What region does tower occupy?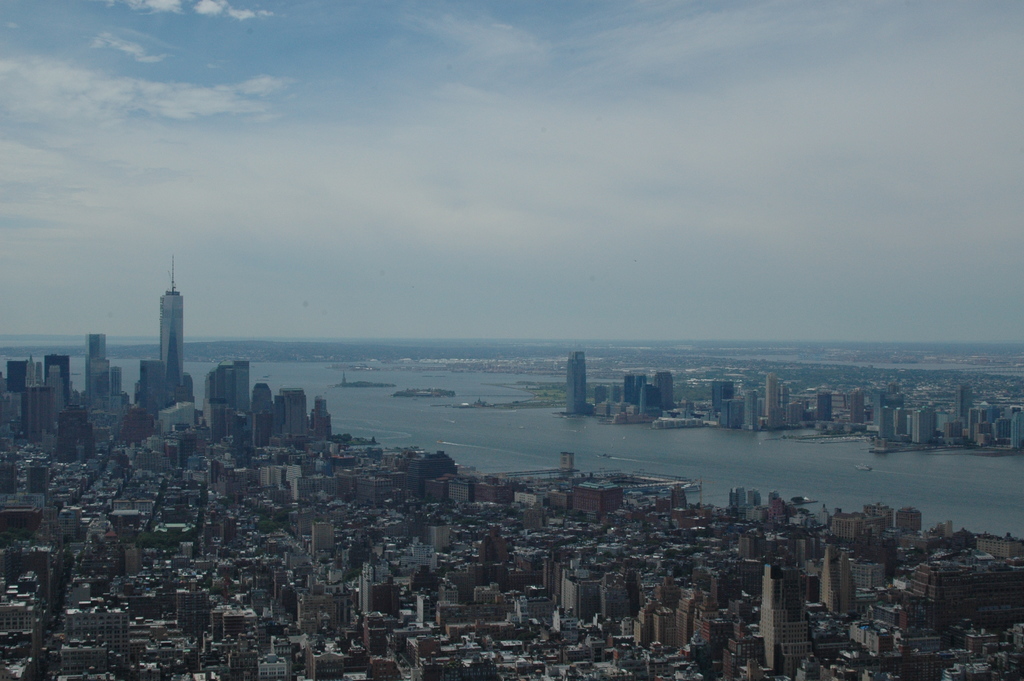
28,380,54,436.
